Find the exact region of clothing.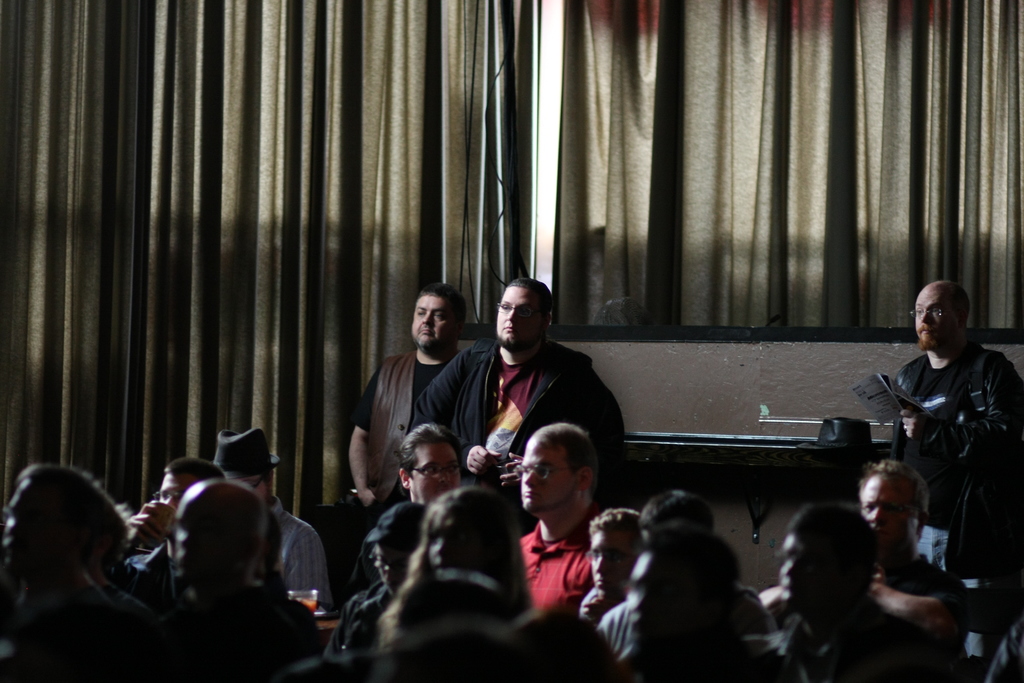
Exact region: 130:541:179:591.
